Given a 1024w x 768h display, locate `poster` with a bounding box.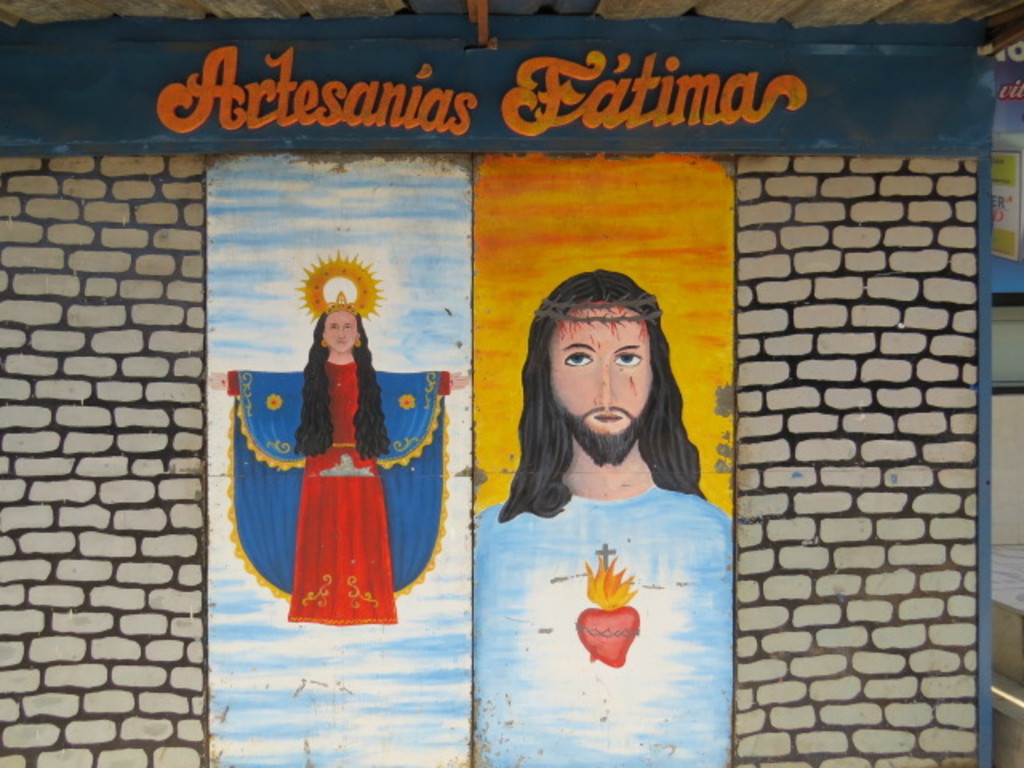
Located: box=[200, 155, 475, 766].
